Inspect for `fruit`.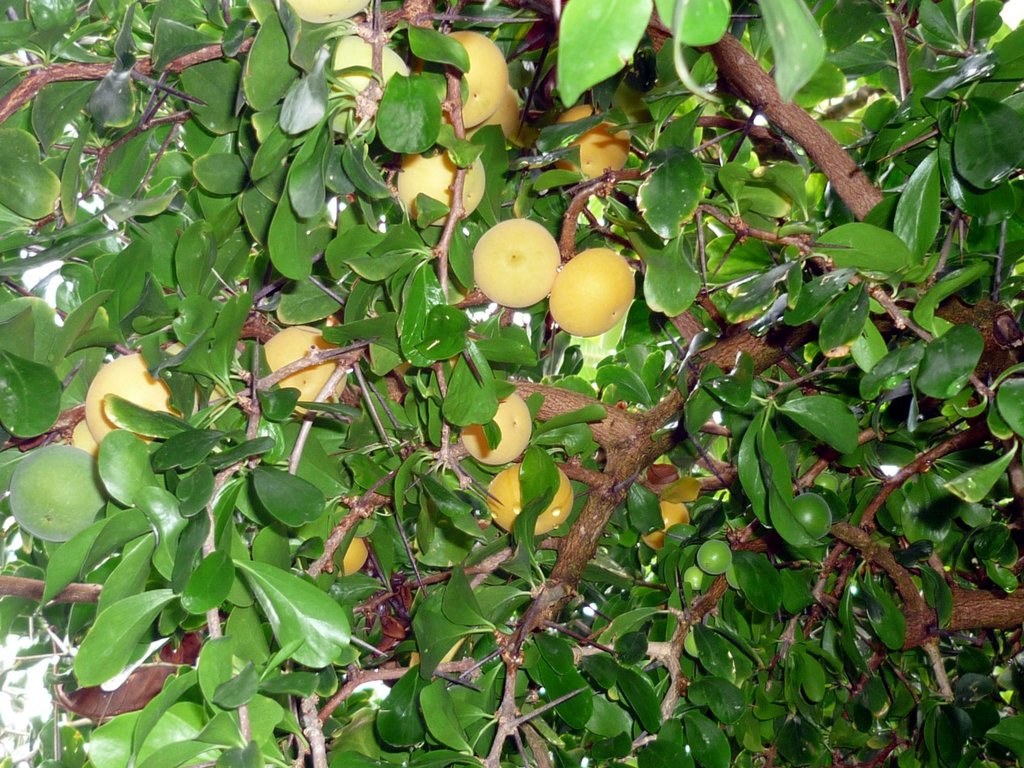
Inspection: bbox=(314, 40, 403, 135).
